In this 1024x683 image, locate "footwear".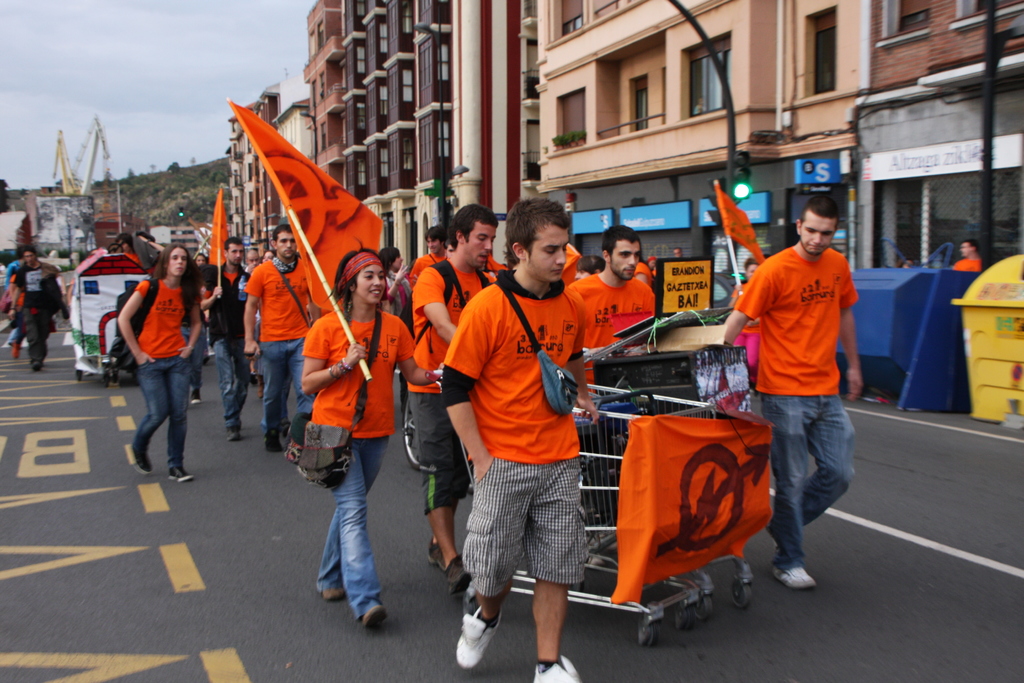
Bounding box: <box>323,589,348,598</box>.
